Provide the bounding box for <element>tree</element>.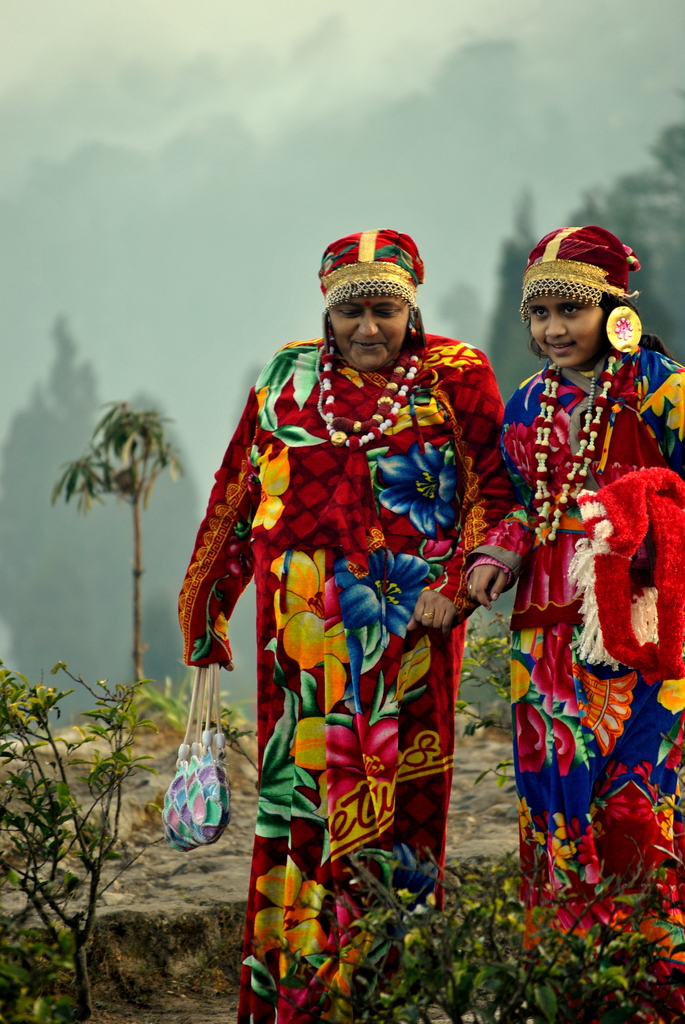
locate(0, 653, 171, 1023).
